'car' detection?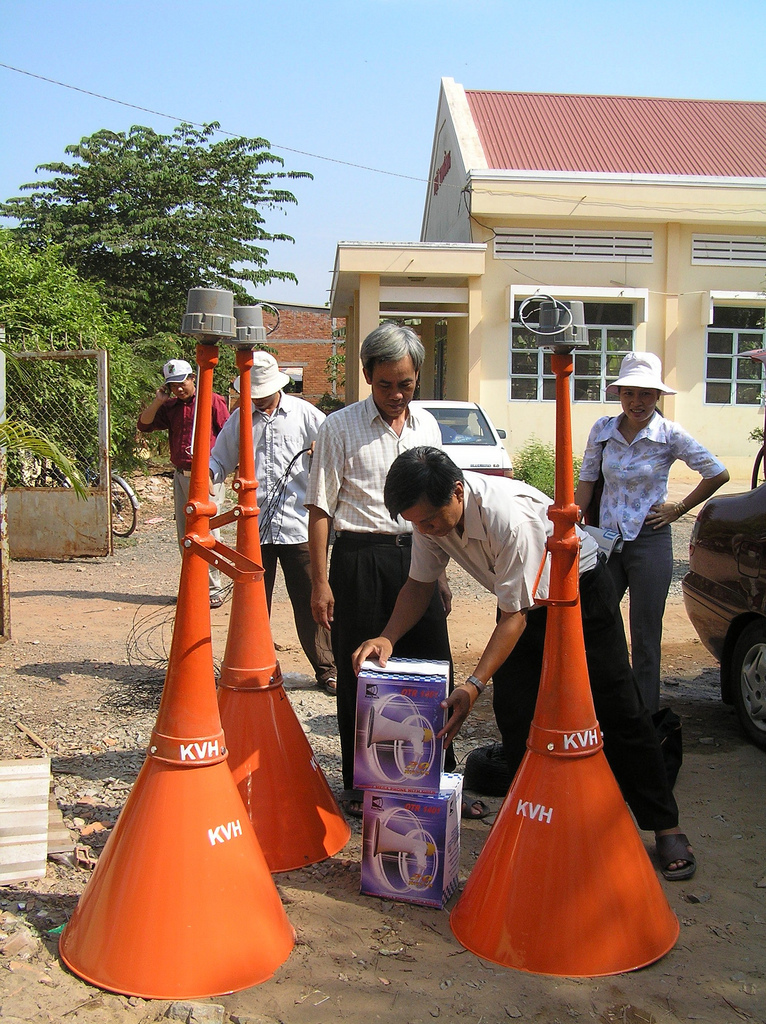
select_region(680, 482, 765, 734)
